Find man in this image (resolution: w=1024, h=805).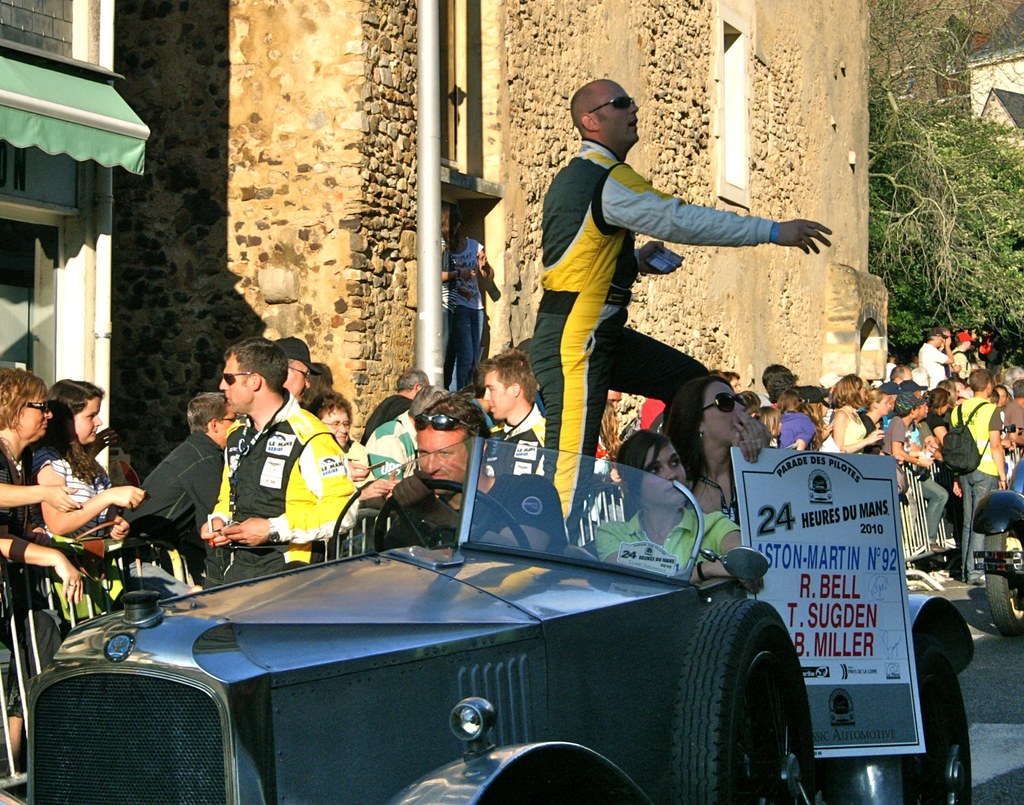
363/368/432/480.
